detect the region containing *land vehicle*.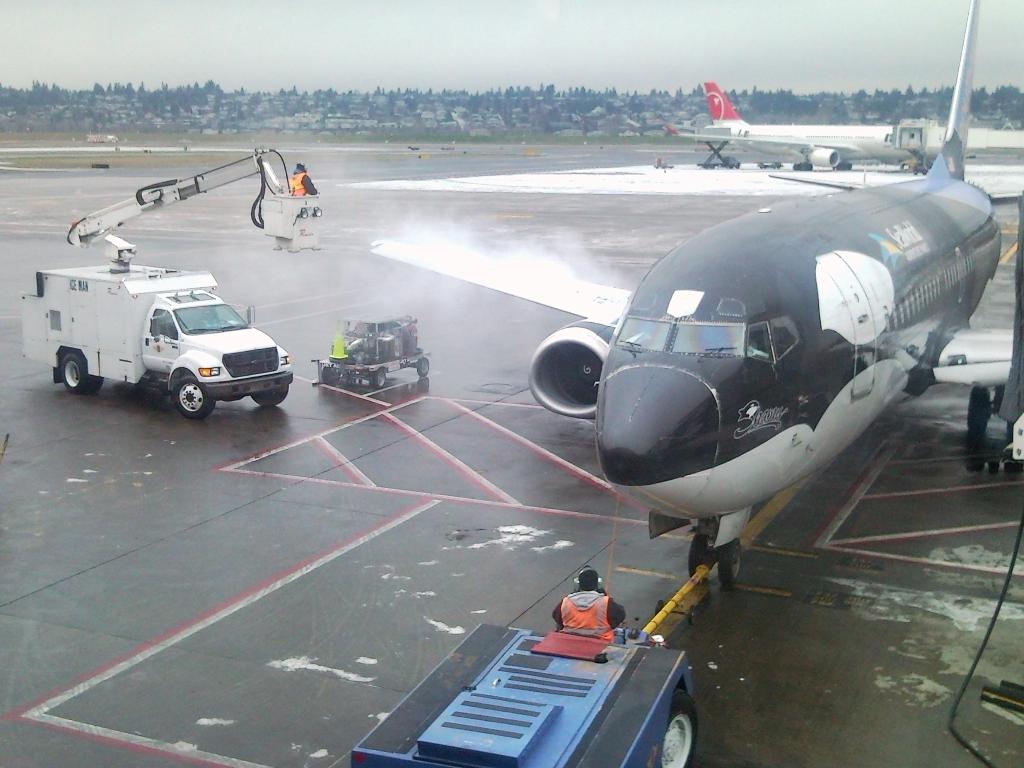
box(26, 264, 292, 420).
